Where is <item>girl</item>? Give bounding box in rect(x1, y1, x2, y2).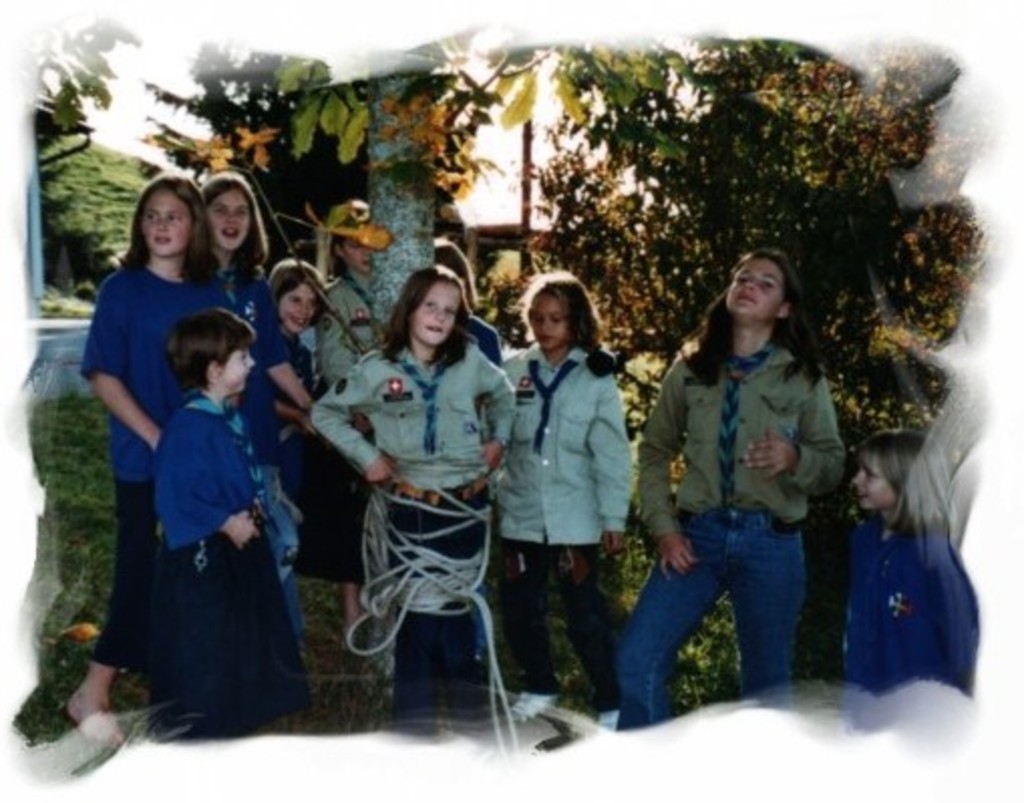
rect(205, 175, 324, 598).
